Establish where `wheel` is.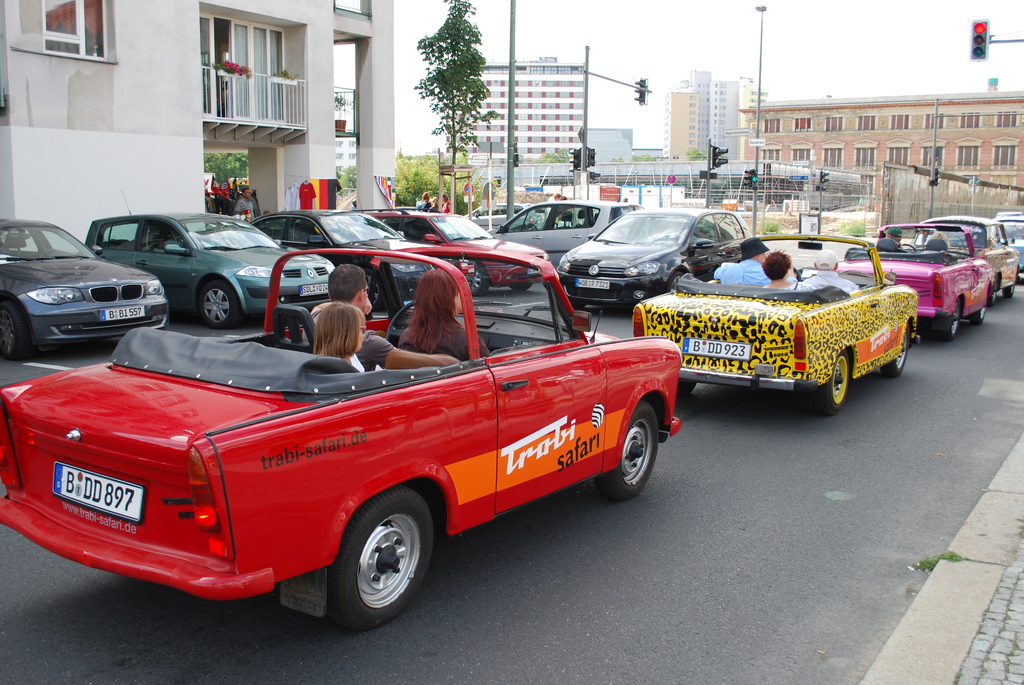
Established at rect(204, 284, 246, 322).
